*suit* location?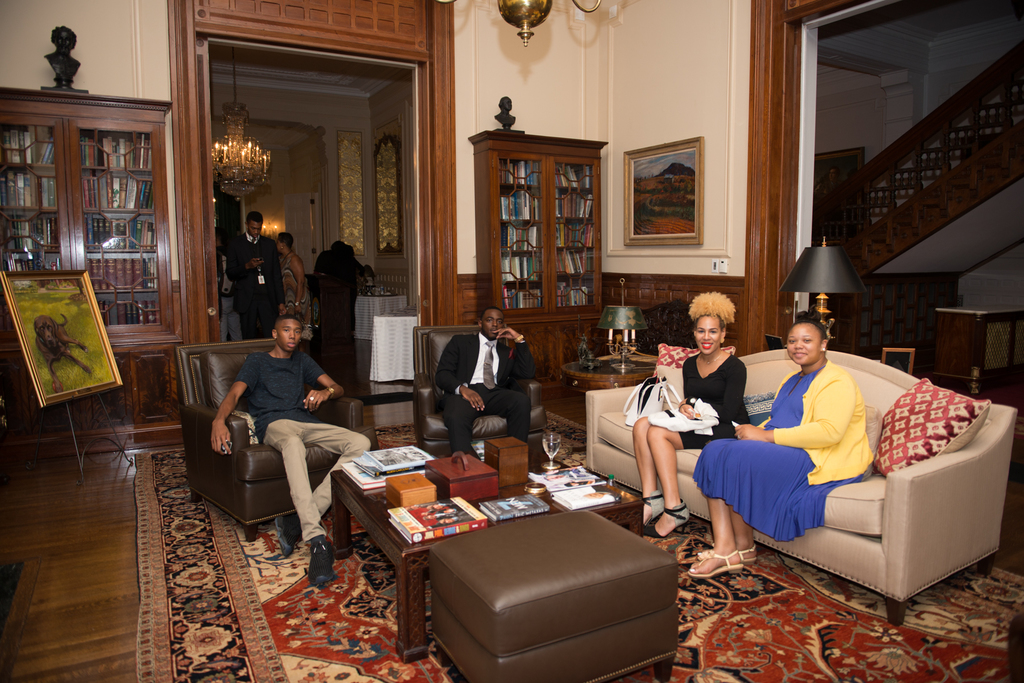
detection(434, 330, 536, 458)
